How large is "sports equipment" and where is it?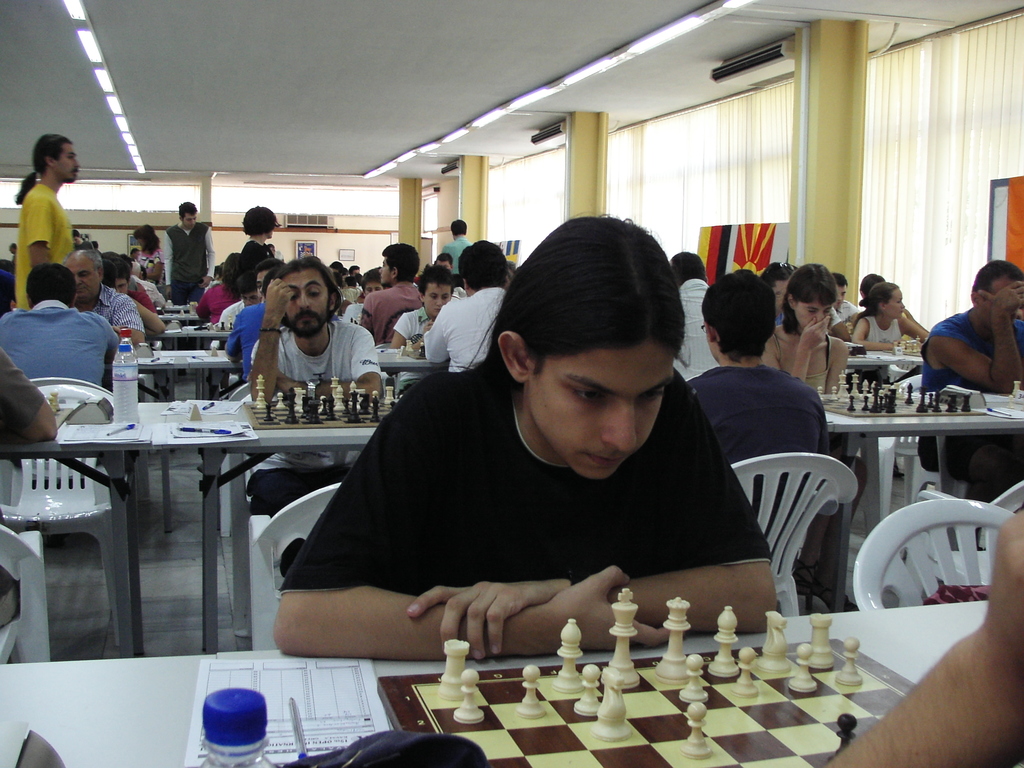
Bounding box: Rect(833, 635, 863, 692).
